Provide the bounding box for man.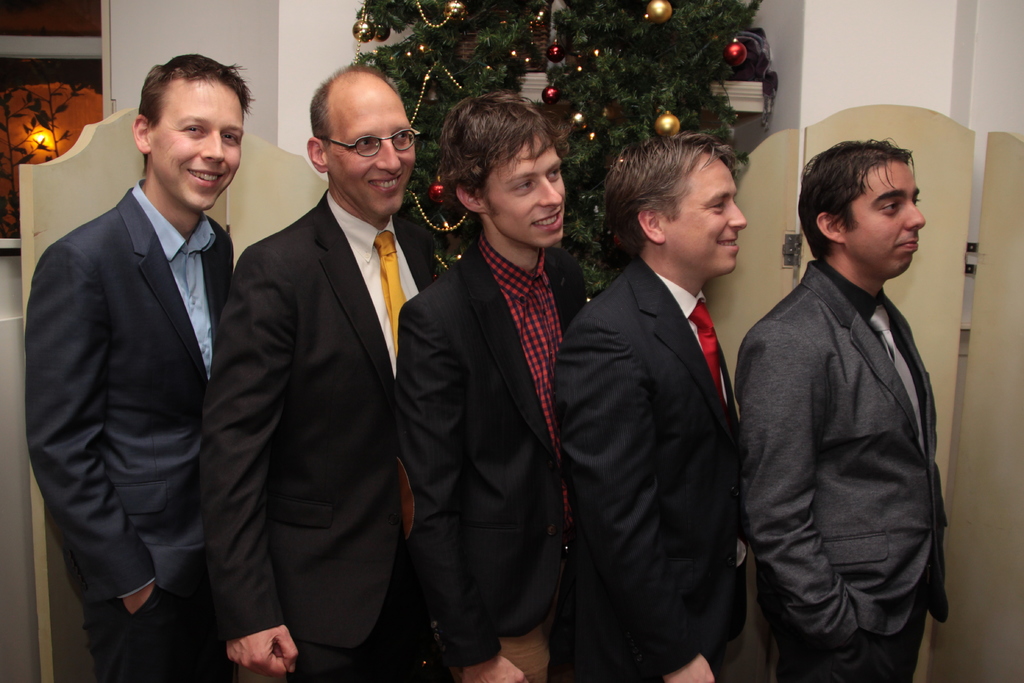
560:130:745:682.
